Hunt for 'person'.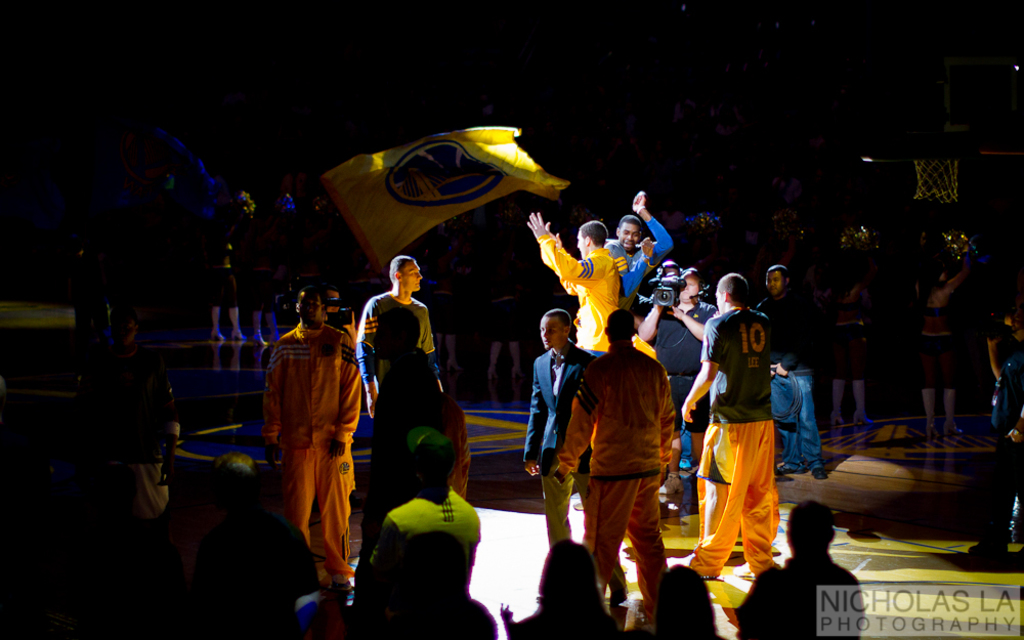
Hunted down at bbox(203, 227, 245, 341).
